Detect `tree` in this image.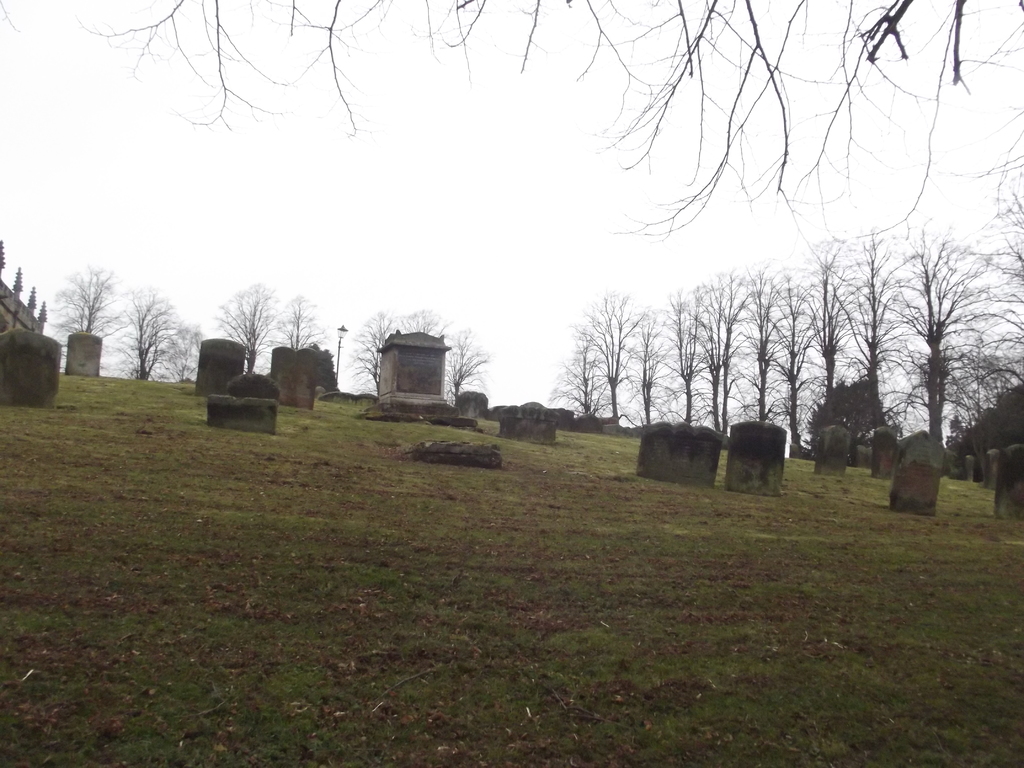
Detection: 728,266,783,444.
